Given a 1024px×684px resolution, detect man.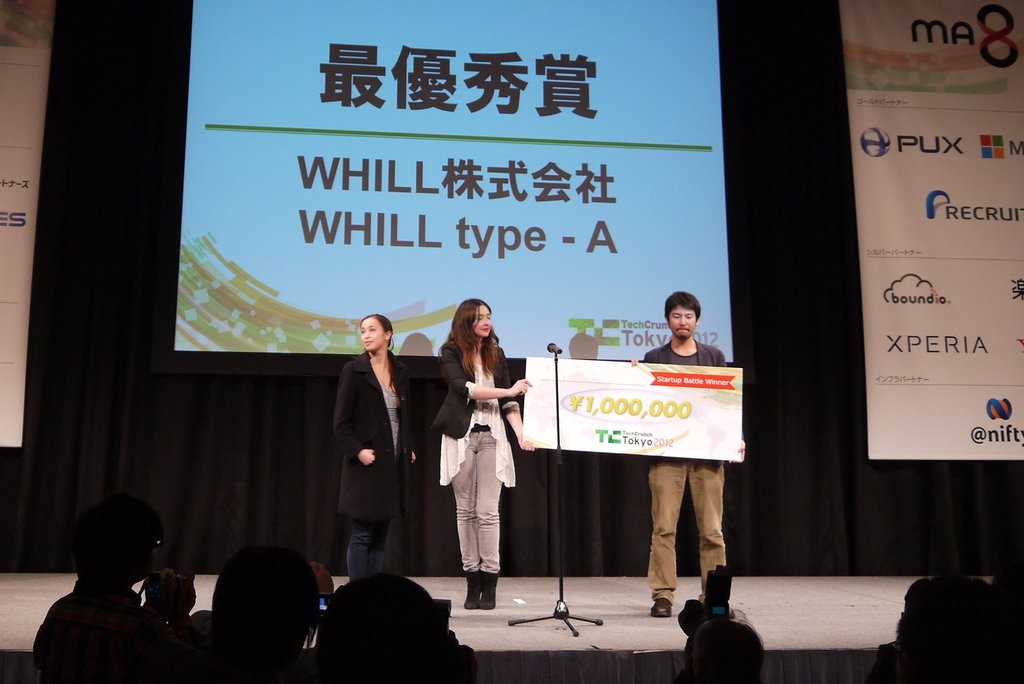
l=175, t=547, r=345, b=683.
